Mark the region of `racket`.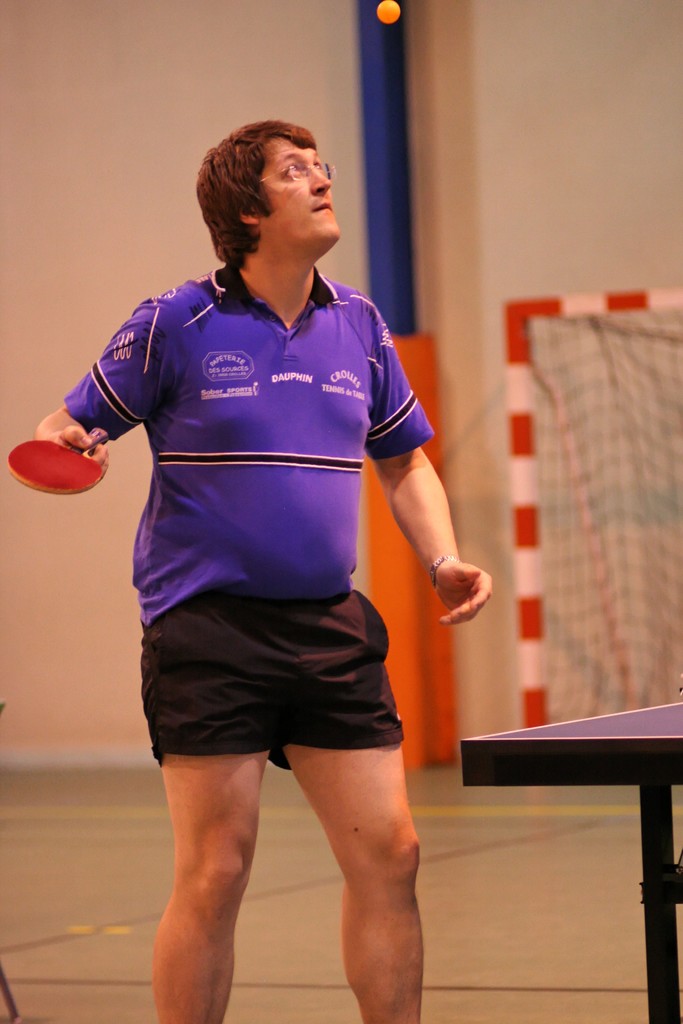
Region: 10:426:106:495.
